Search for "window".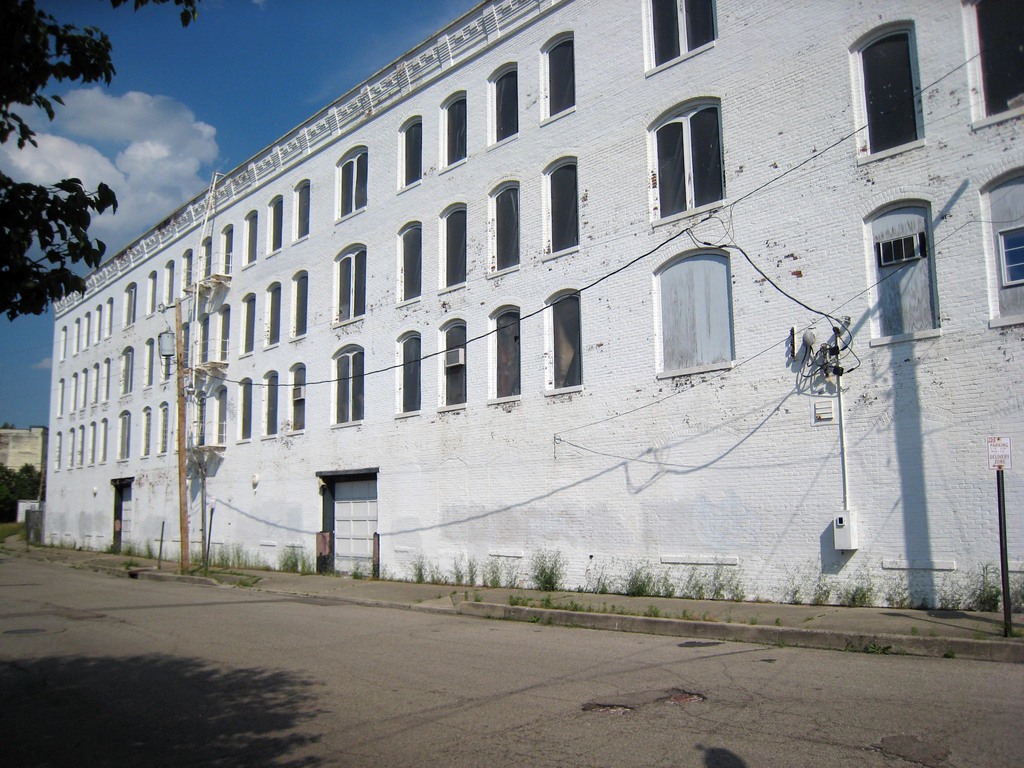
Found at crop(488, 180, 519, 276).
